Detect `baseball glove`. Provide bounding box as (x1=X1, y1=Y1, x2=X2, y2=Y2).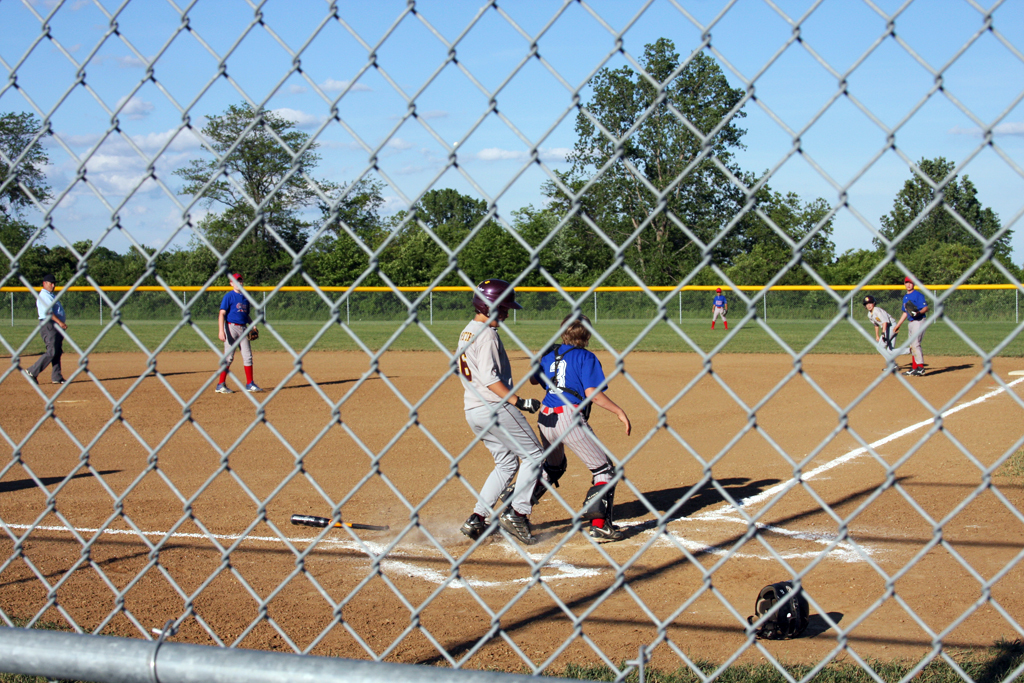
(x1=246, y1=325, x2=262, y2=340).
